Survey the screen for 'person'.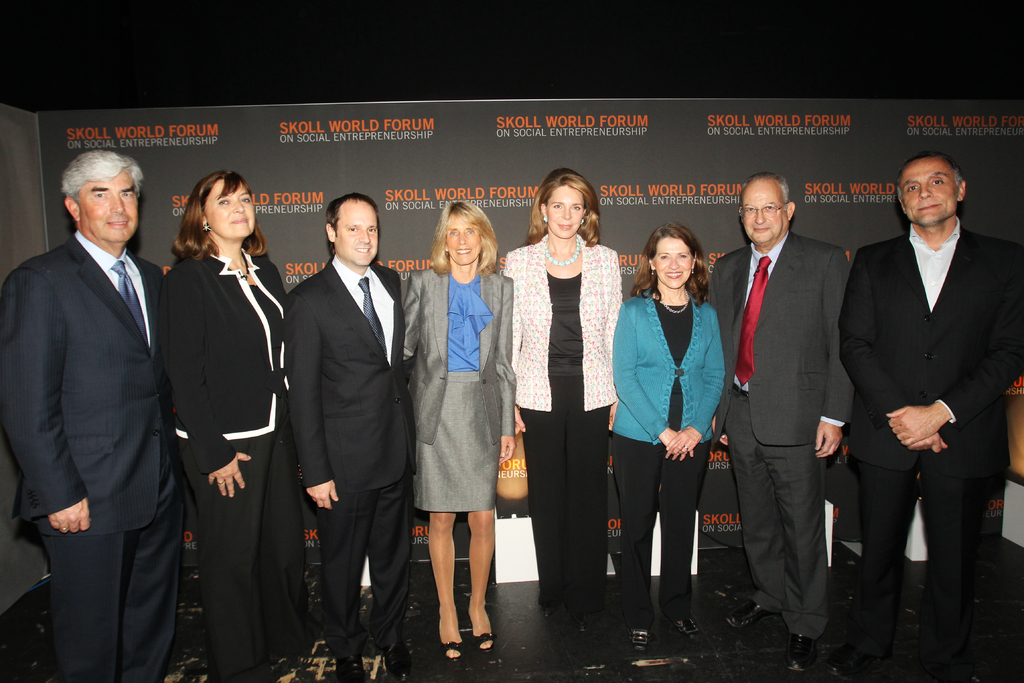
Survey found: l=500, t=167, r=621, b=670.
